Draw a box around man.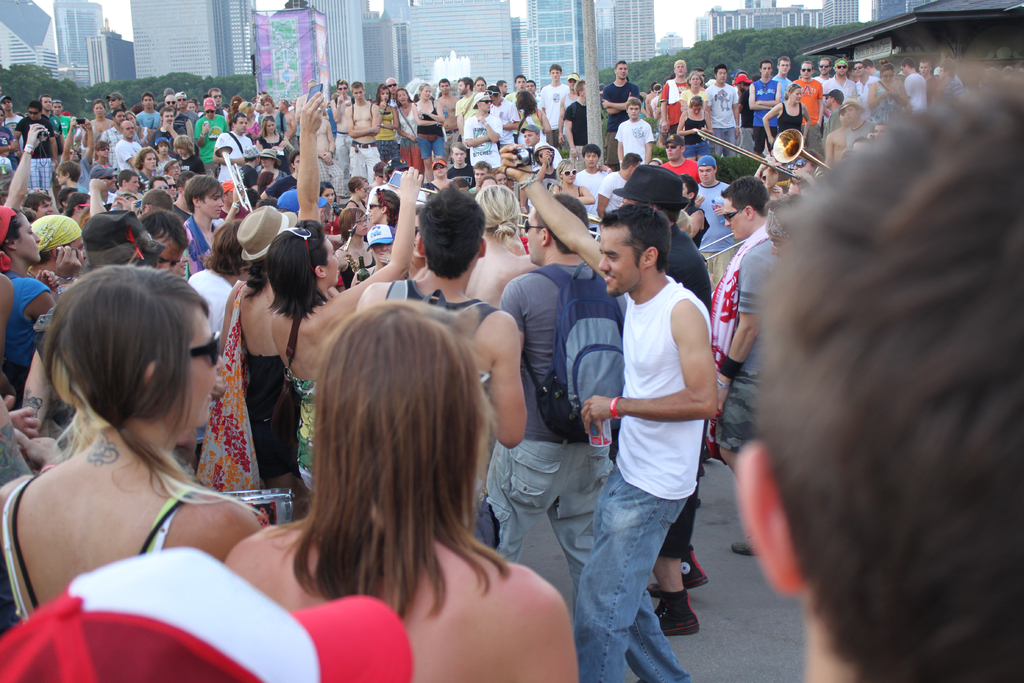
region(66, 193, 92, 224).
